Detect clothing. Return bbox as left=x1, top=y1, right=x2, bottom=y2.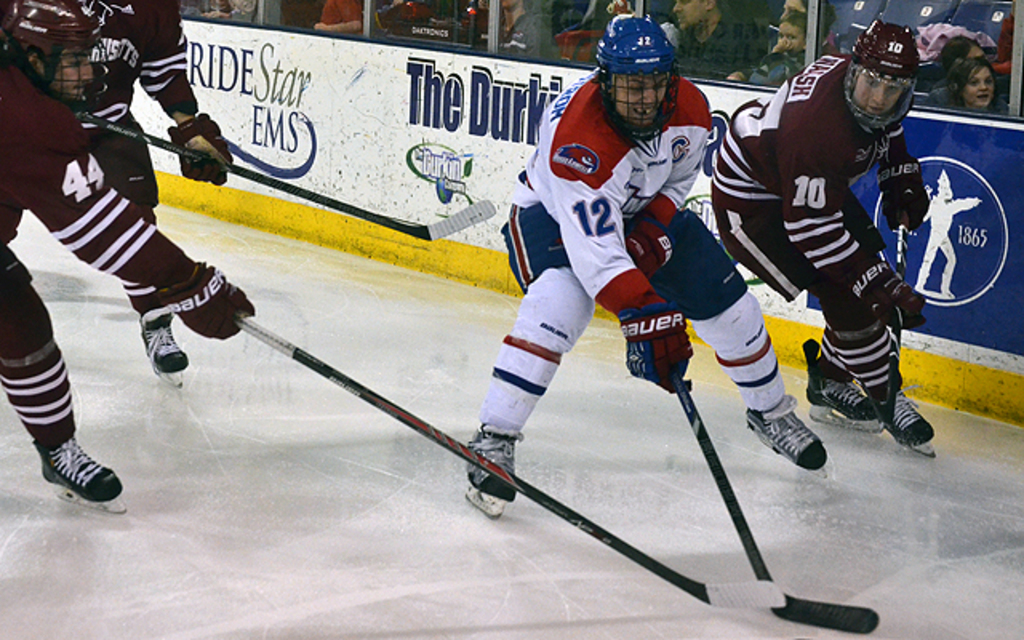
left=322, top=0, right=363, bottom=22.
